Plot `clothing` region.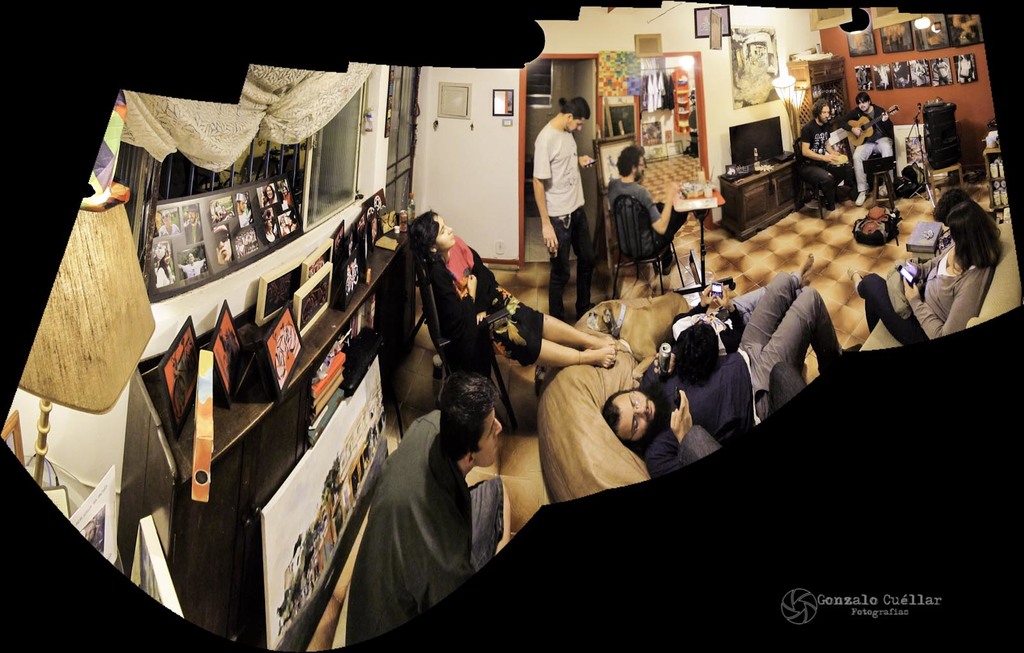
Plotted at [346, 410, 504, 645].
